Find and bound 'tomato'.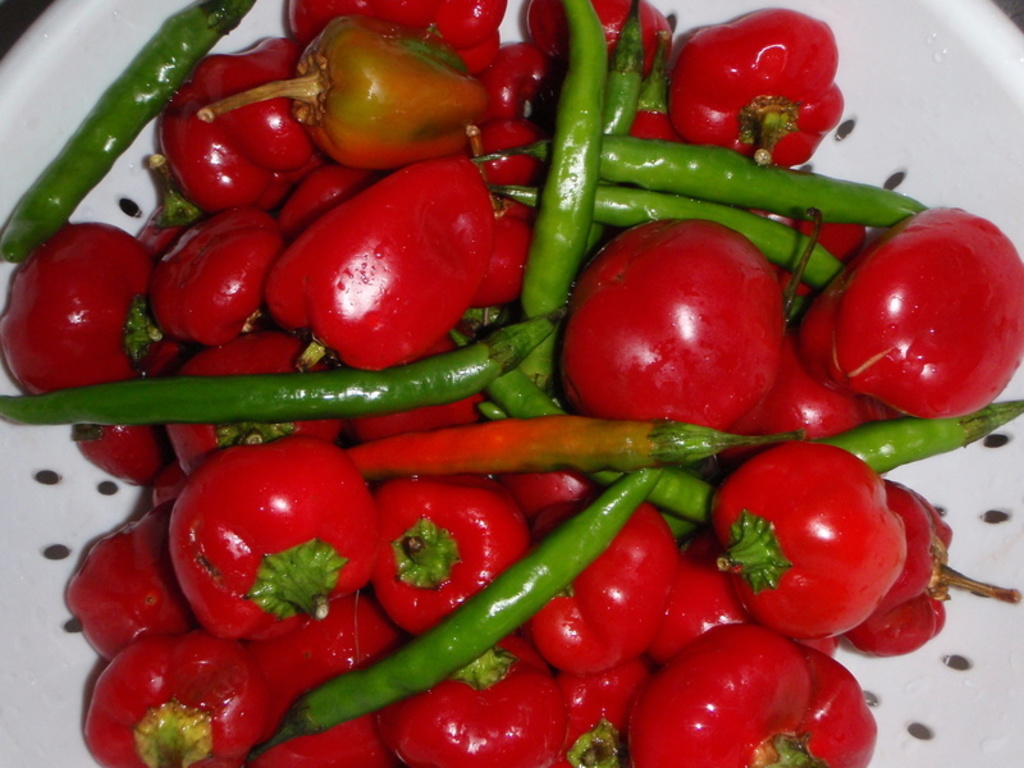
Bound: [x1=77, y1=410, x2=166, y2=483].
